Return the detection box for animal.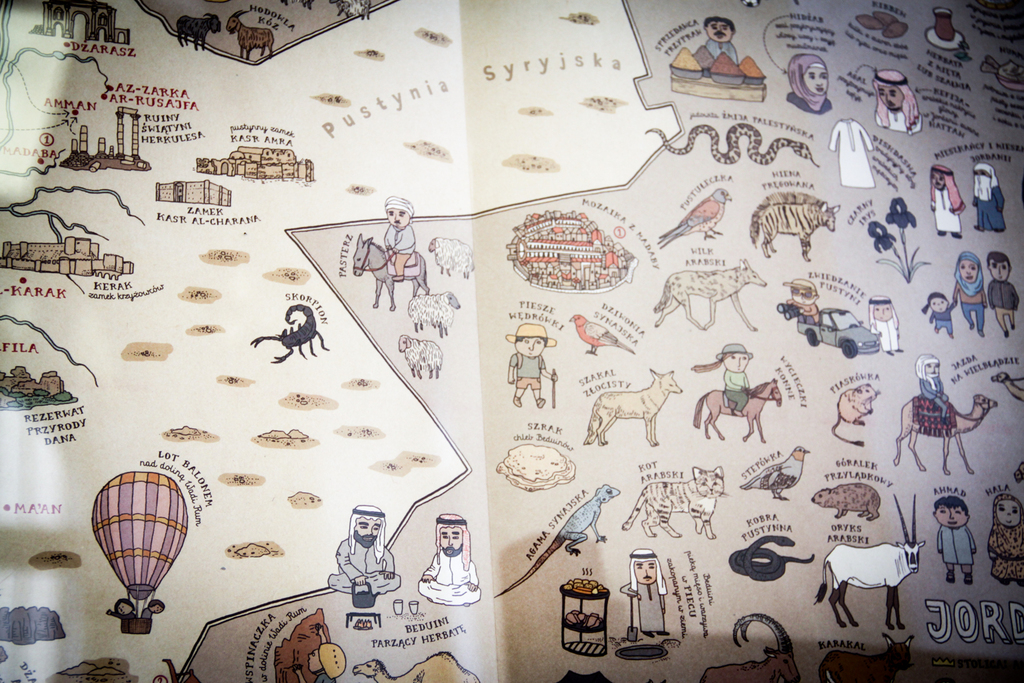
box(698, 381, 787, 441).
